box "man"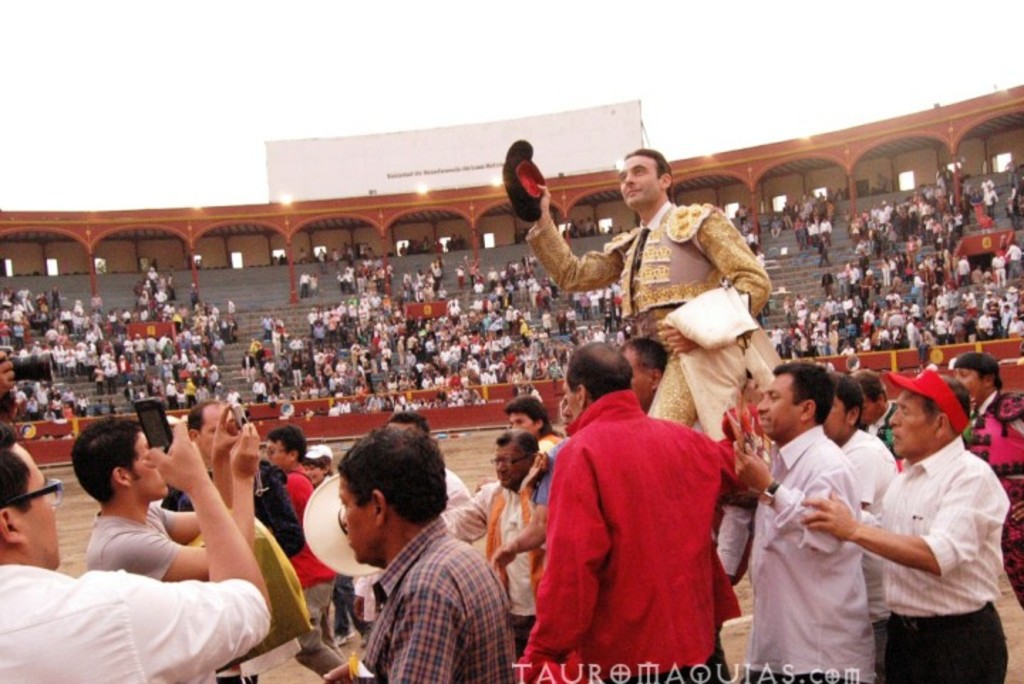
region(717, 356, 878, 683)
